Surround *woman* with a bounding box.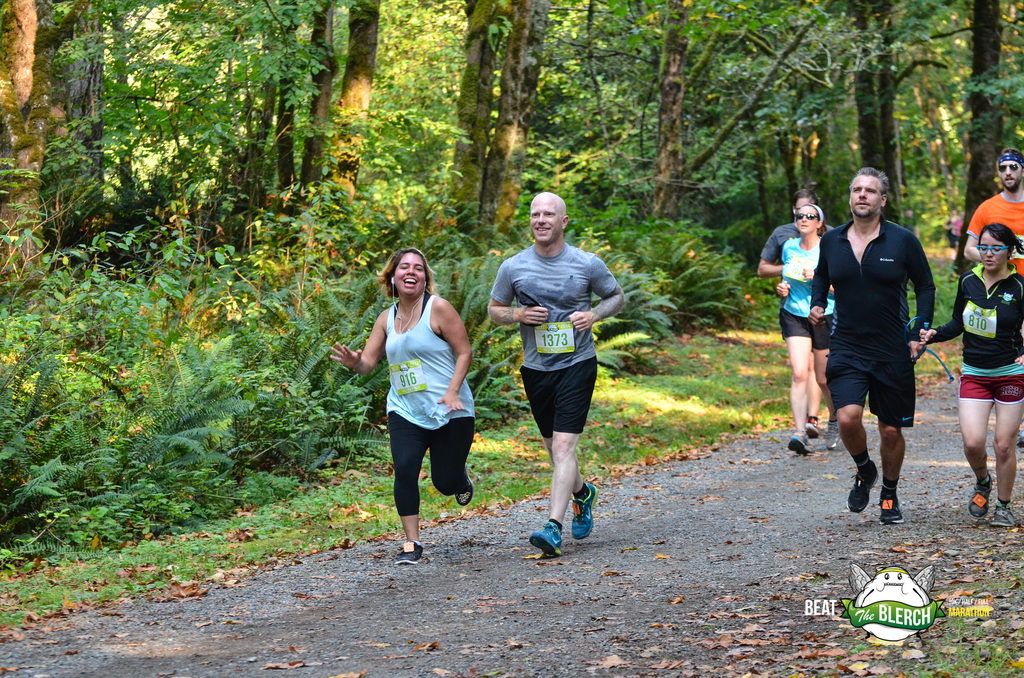
locate(781, 203, 842, 451).
